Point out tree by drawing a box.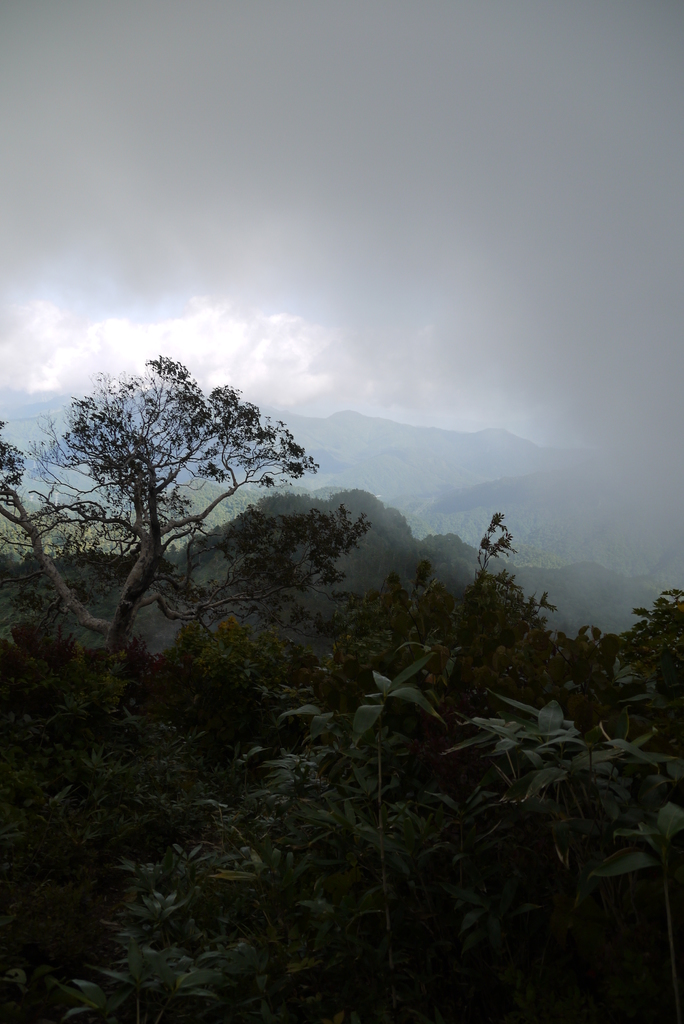
{"left": 195, "top": 630, "right": 356, "bottom": 736}.
